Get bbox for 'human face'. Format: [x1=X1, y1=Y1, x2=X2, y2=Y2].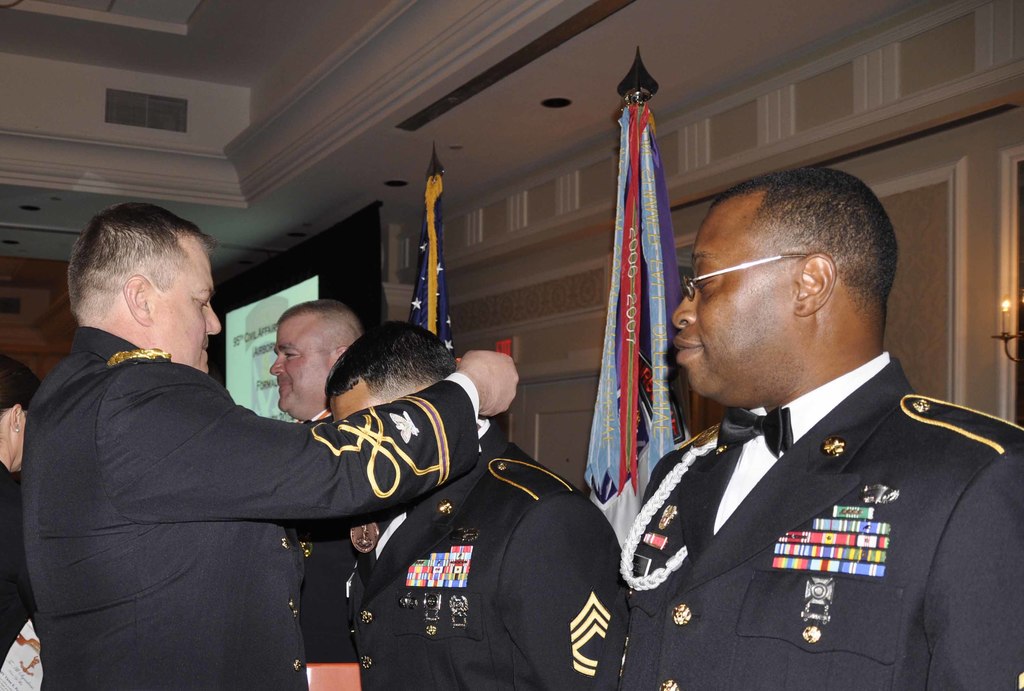
[x1=330, y1=385, x2=382, y2=425].
